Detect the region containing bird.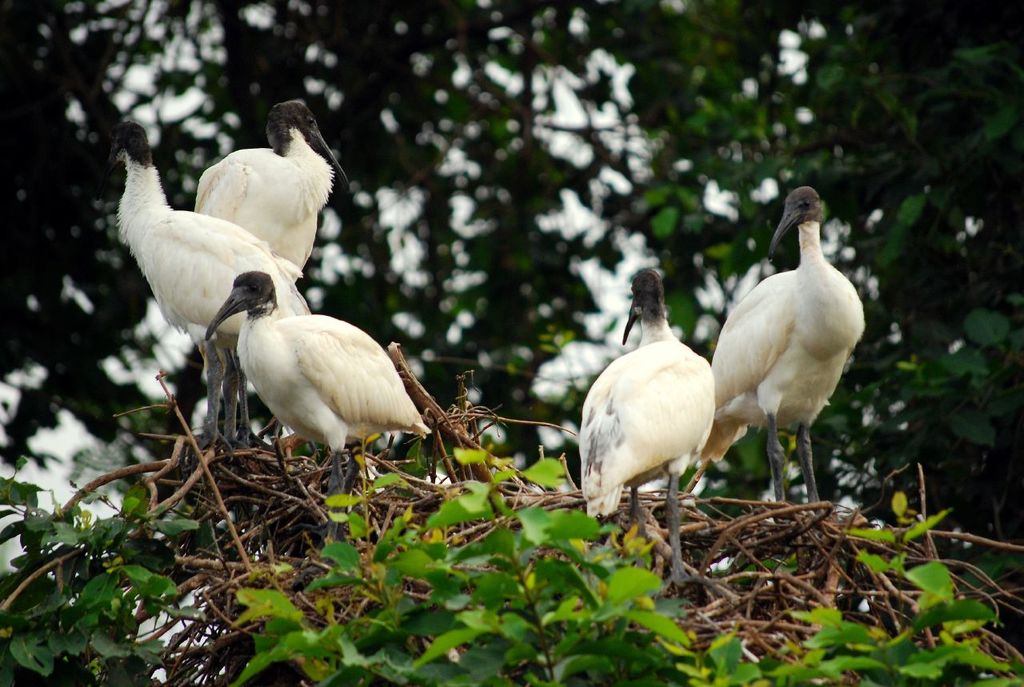
box(200, 265, 436, 507).
